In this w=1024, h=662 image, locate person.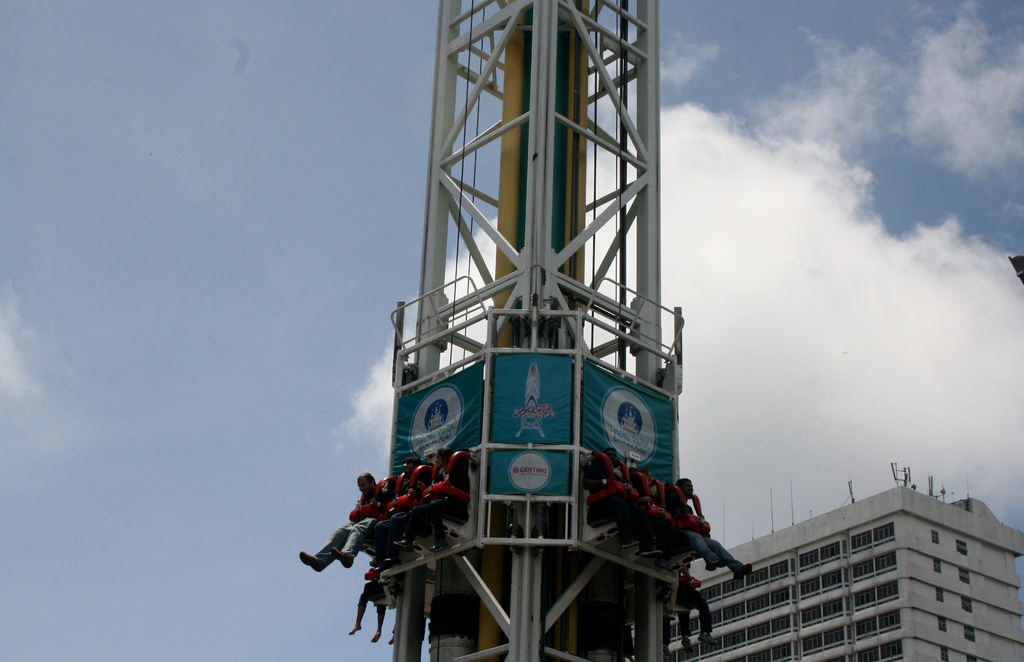
Bounding box: 390,618,426,645.
